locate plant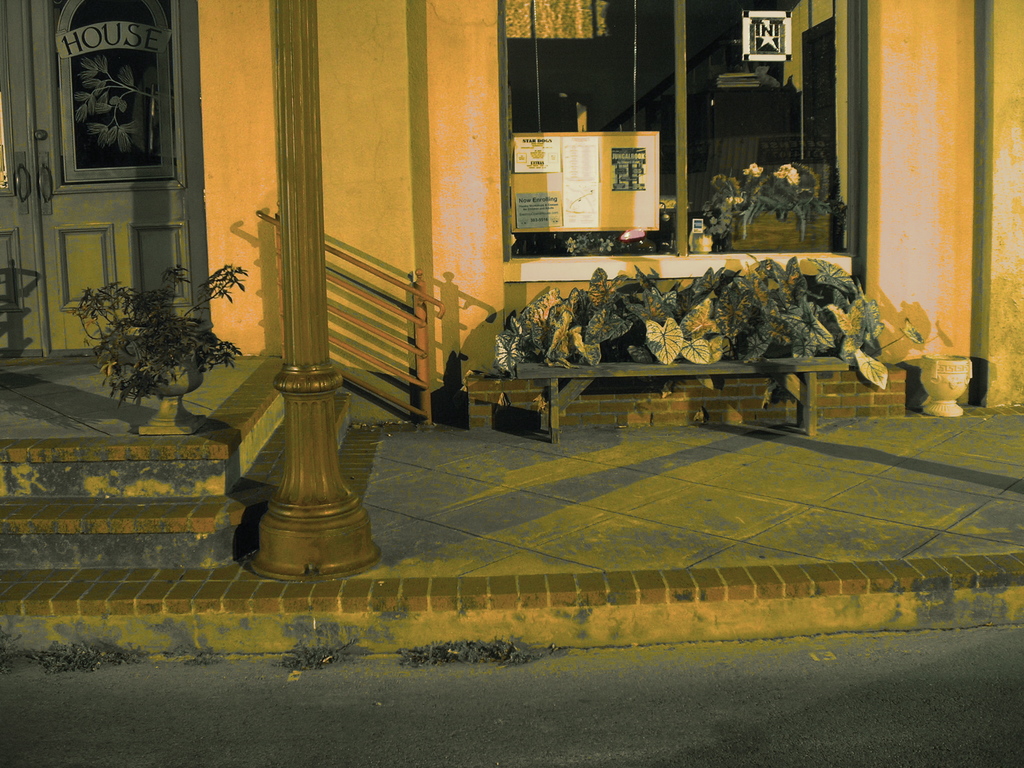
[177, 641, 225, 669]
